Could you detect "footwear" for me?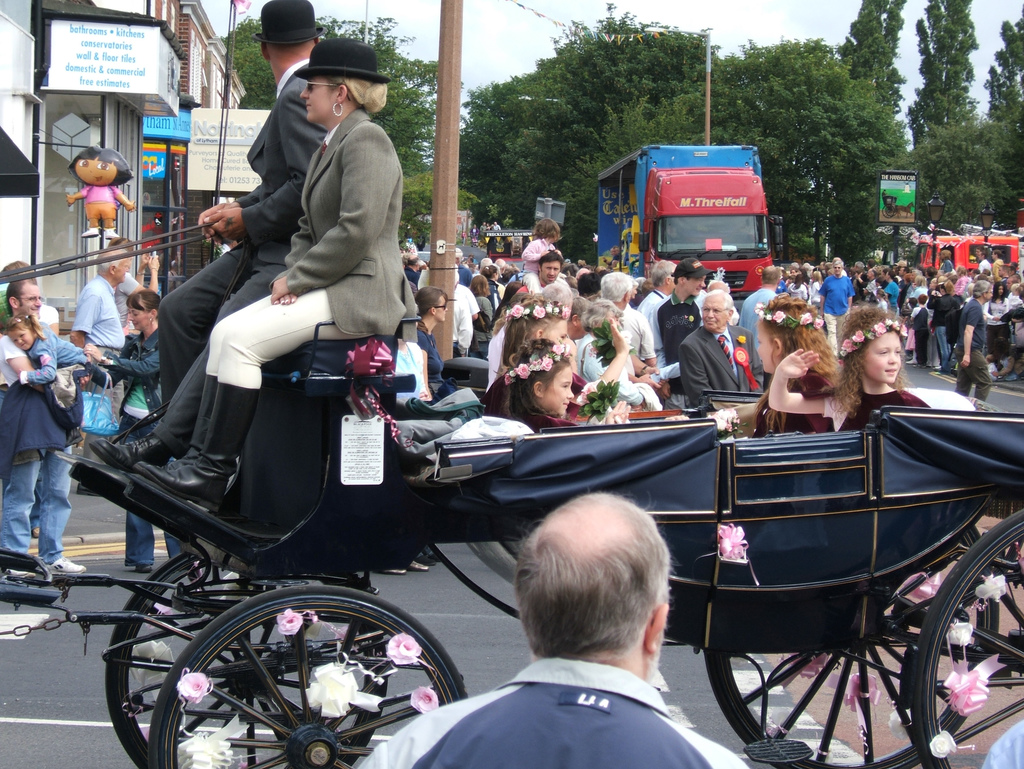
Detection result: 73/472/105/496.
